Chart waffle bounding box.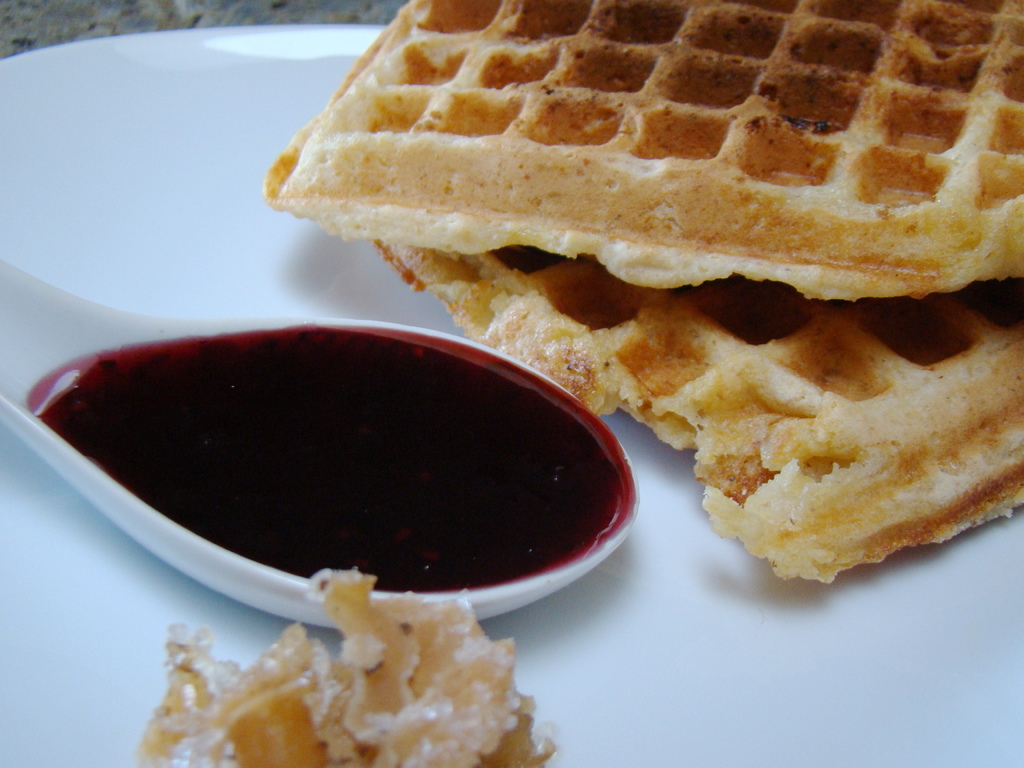
Charted: bbox=[369, 240, 1023, 585].
